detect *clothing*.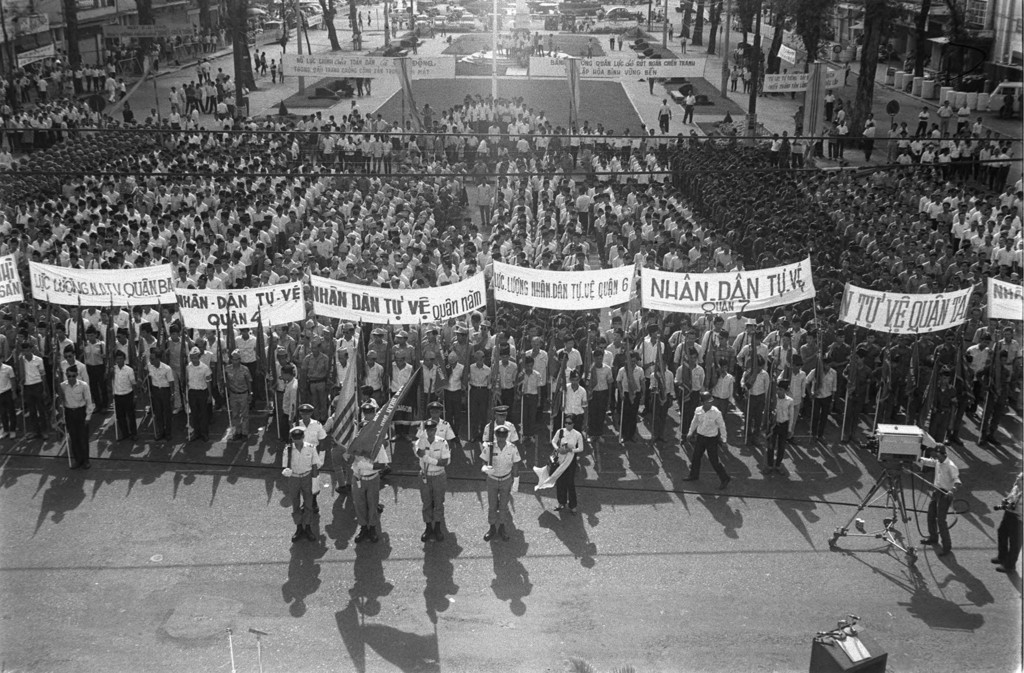
Detected at <bbox>783, 74, 789, 90</bbox>.
